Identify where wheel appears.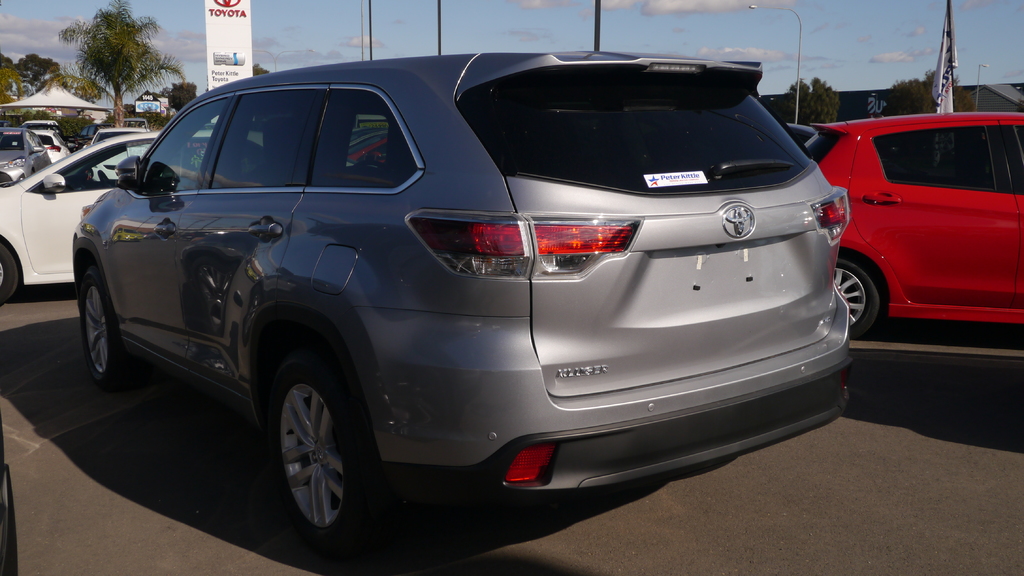
Appears at bbox=[0, 243, 17, 307].
